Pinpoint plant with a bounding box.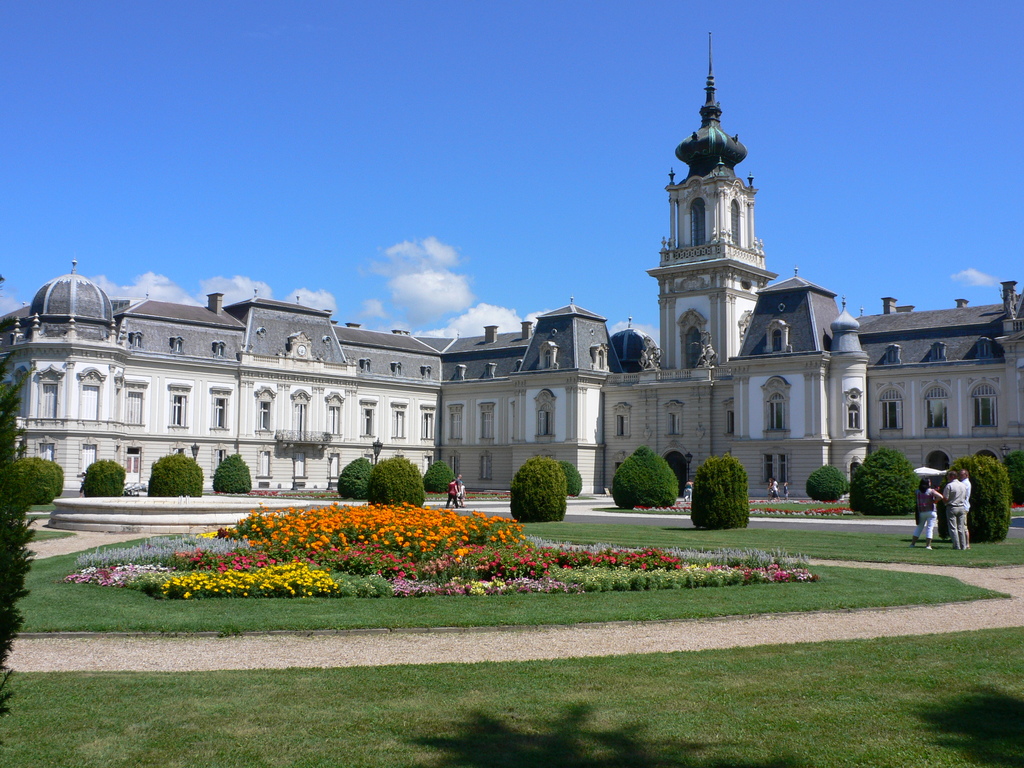
Rect(853, 446, 913, 509).
